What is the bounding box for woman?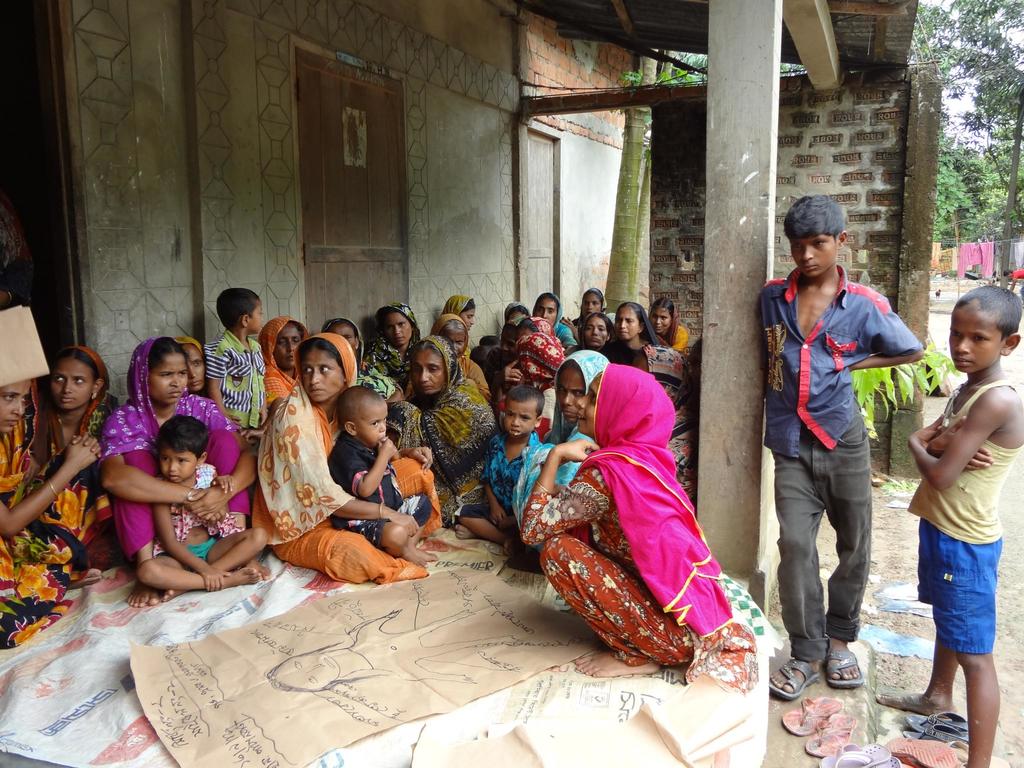
locate(630, 344, 707, 515).
